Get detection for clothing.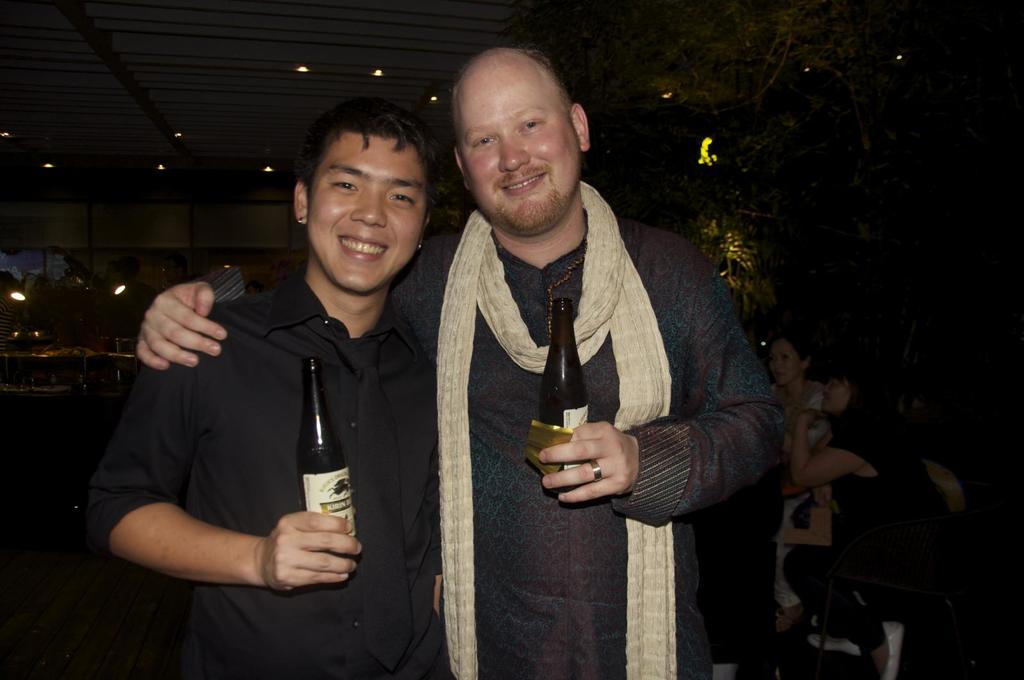
Detection: bbox(97, 192, 457, 635).
